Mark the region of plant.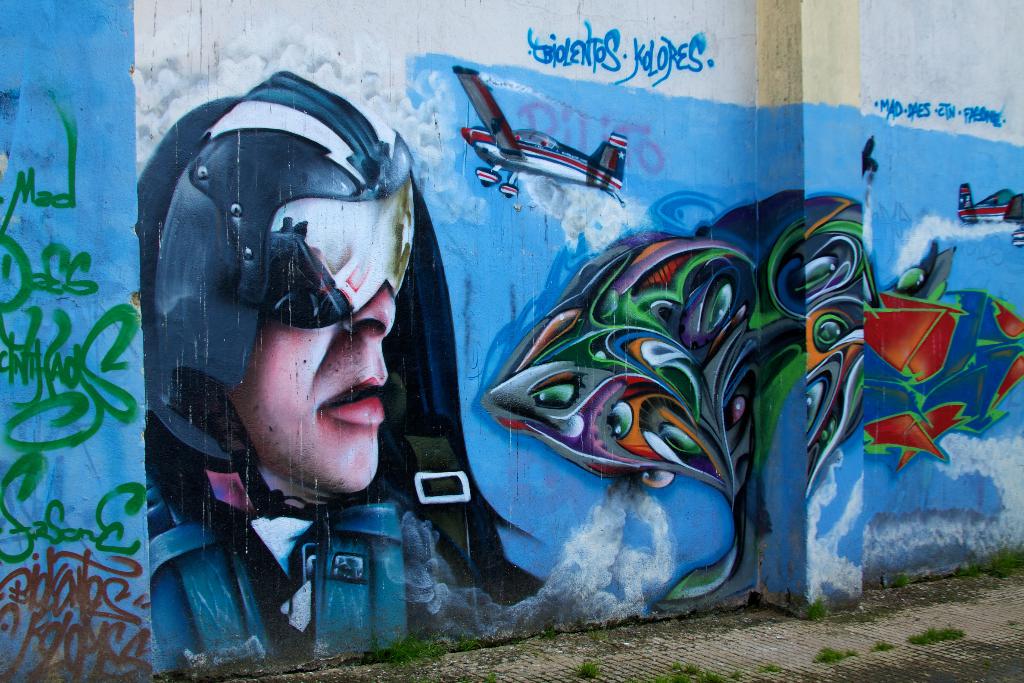
Region: [left=363, top=620, right=454, bottom=675].
